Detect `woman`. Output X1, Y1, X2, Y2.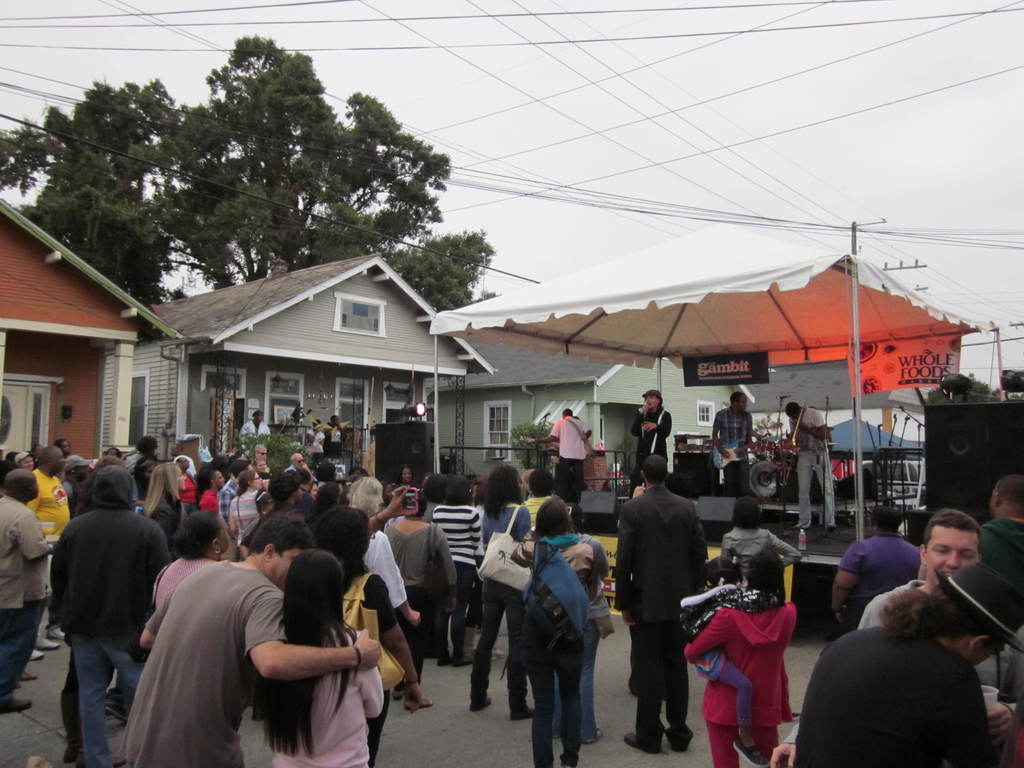
383, 466, 414, 495.
